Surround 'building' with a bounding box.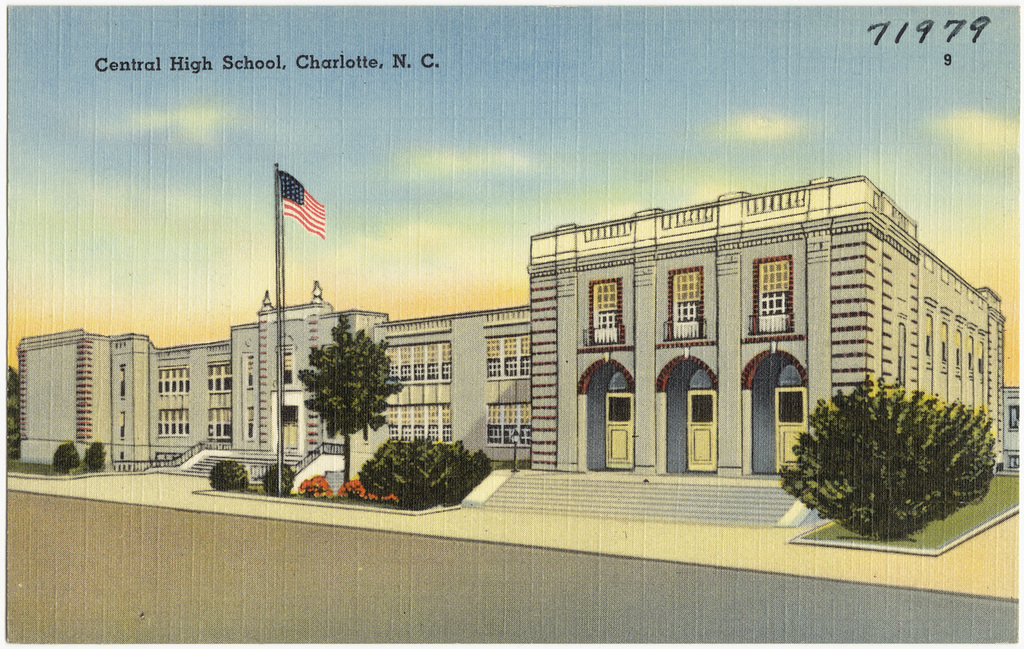
crop(1004, 383, 1023, 468).
